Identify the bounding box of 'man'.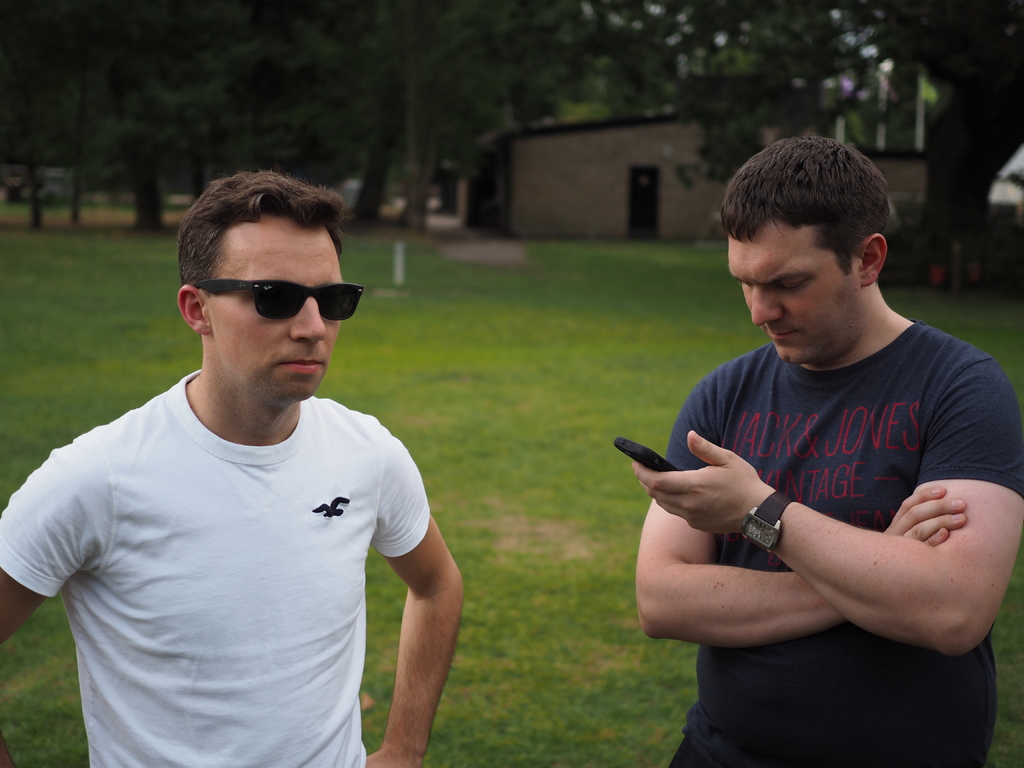
(x1=26, y1=158, x2=496, y2=753).
